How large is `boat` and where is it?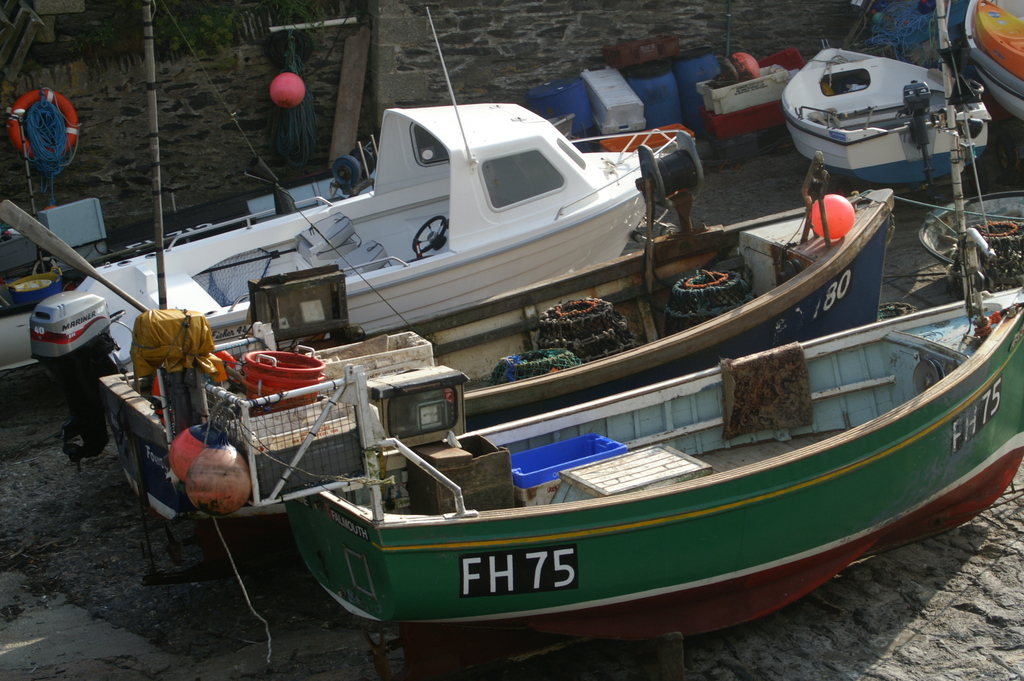
Bounding box: [104, 4, 893, 555].
